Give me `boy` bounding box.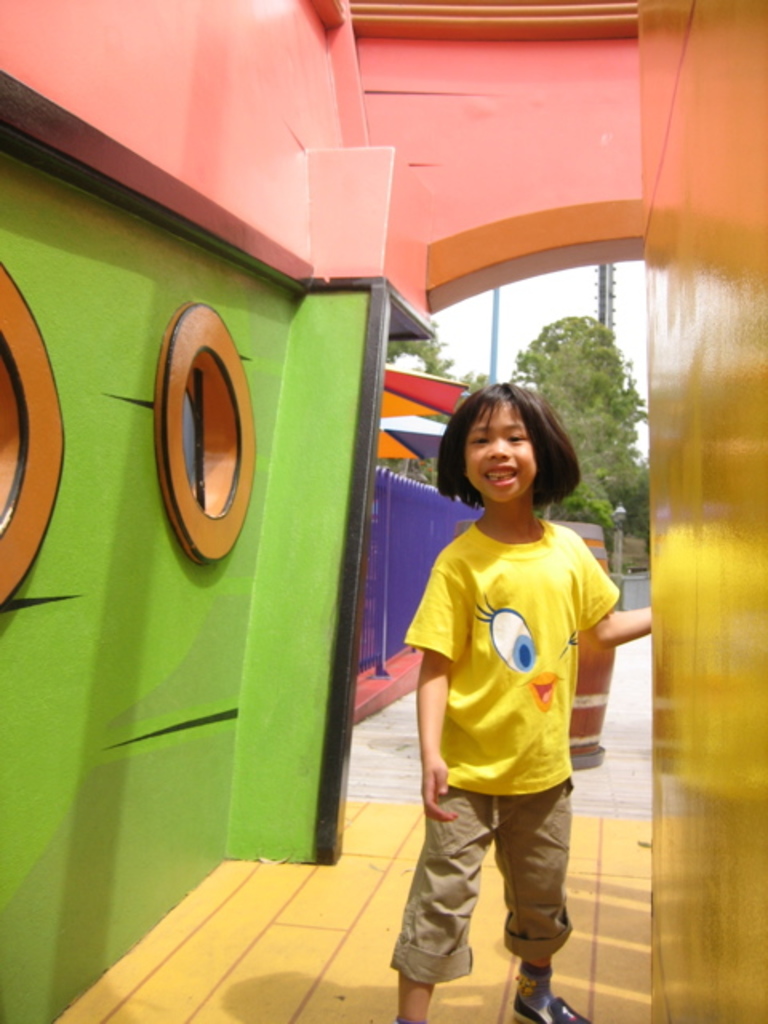
crop(386, 381, 651, 1022).
